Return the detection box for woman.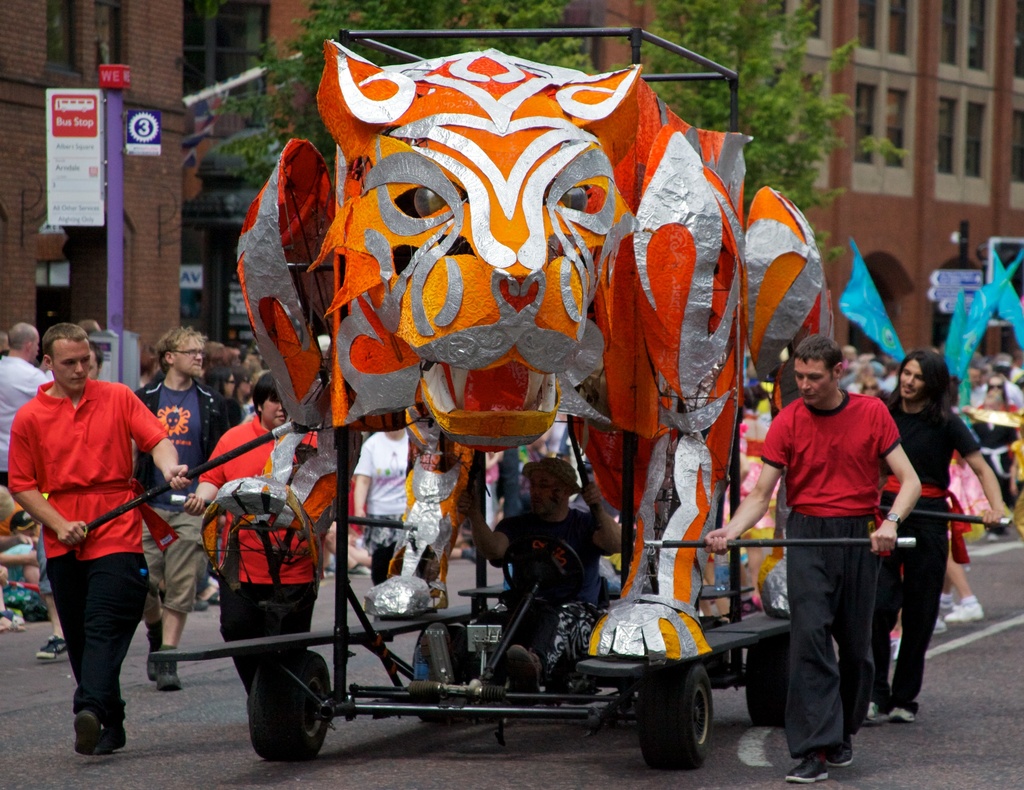
{"left": 888, "top": 341, "right": 991, "bottom": 738}.
